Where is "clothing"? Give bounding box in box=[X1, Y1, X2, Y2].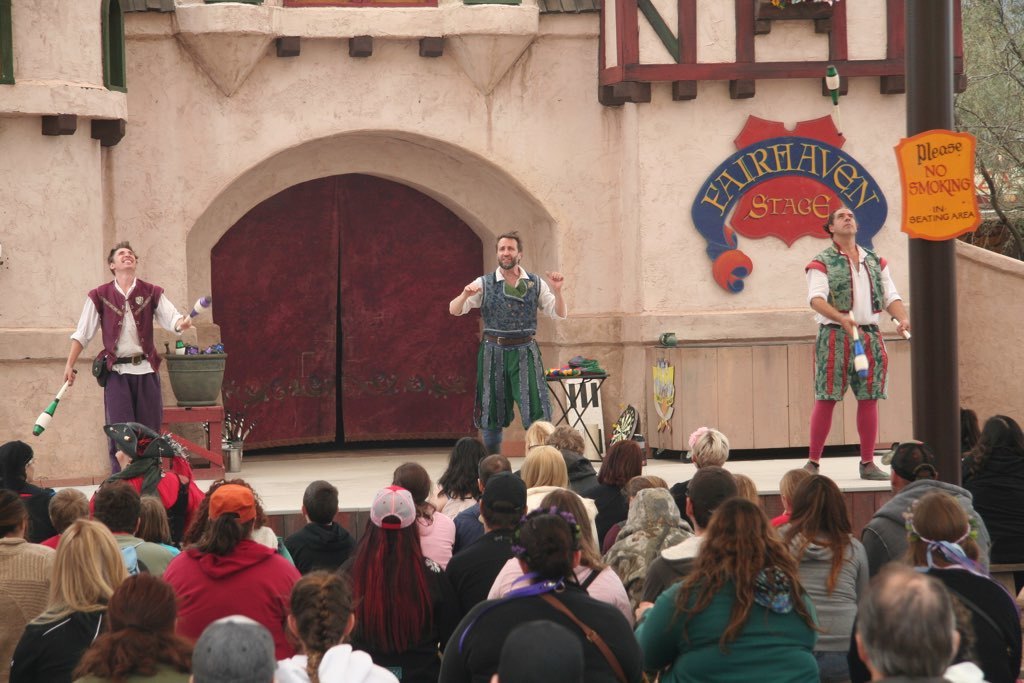
box=[271, 647, 395, 682].
